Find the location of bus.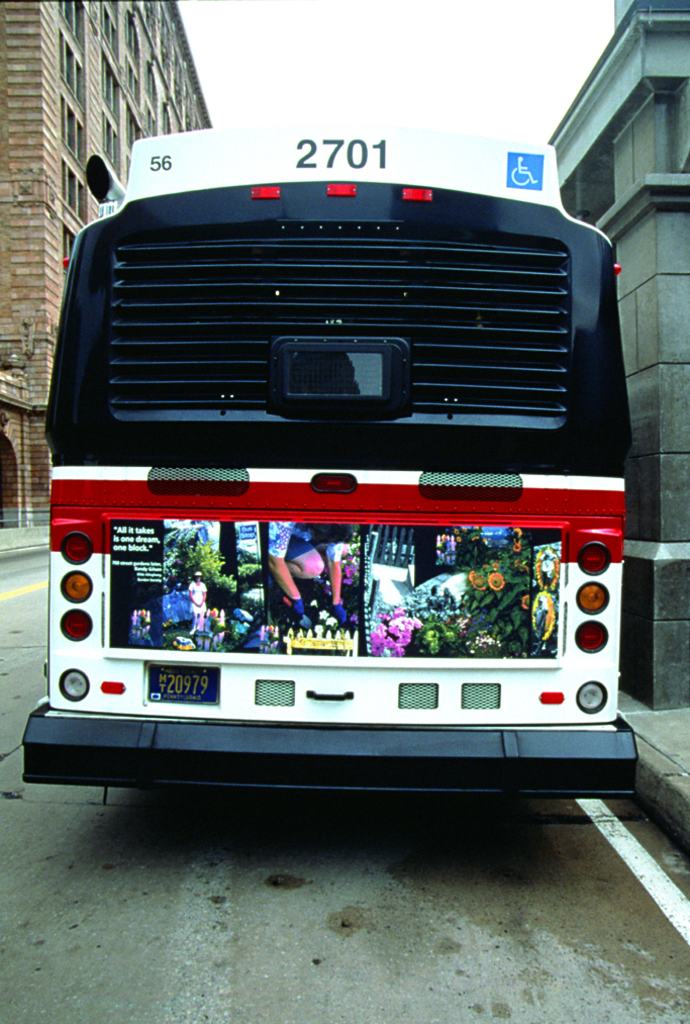
Location: (23,127,634,795).
